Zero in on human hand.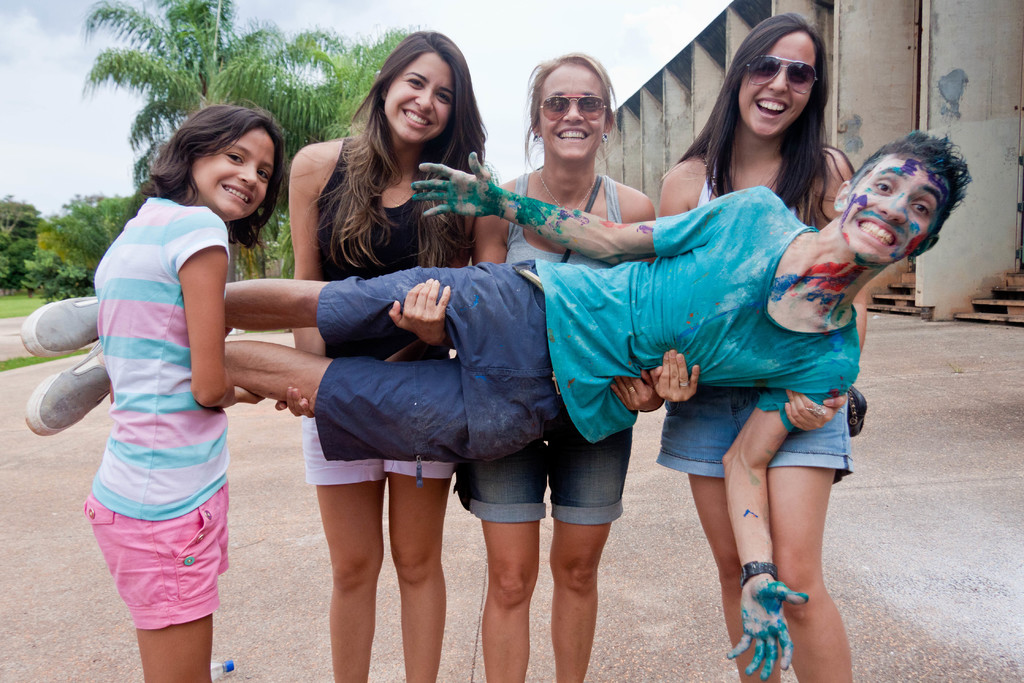
Zeroed in: <region>412, 149, 500, 218</region>.
